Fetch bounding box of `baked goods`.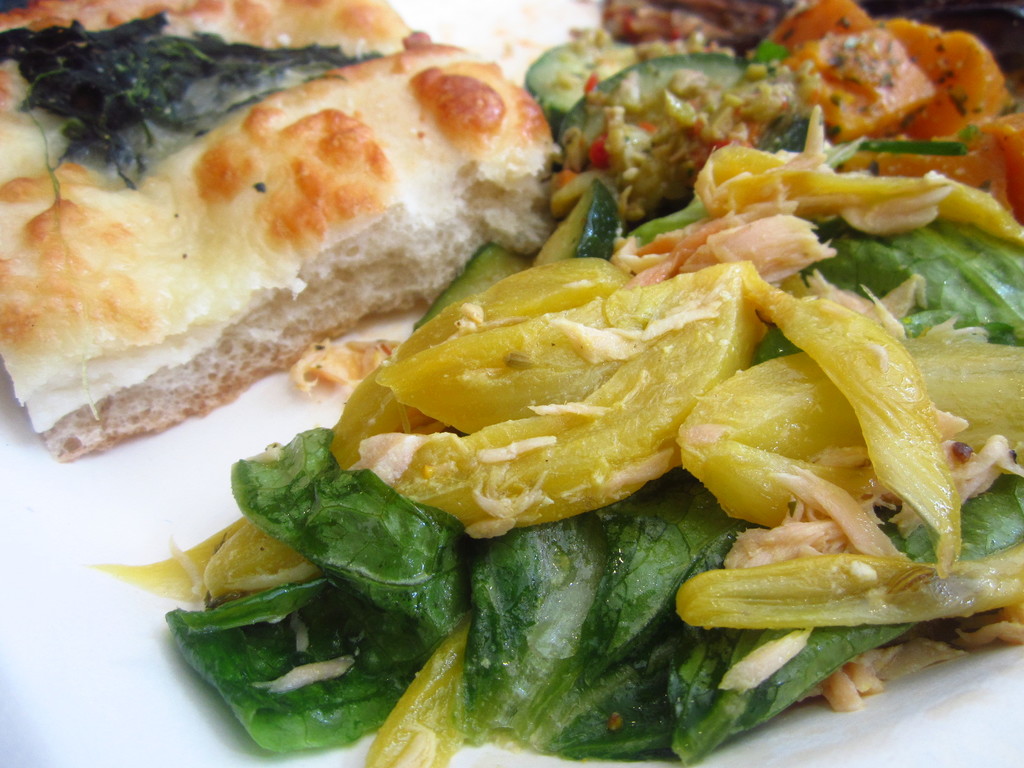
Bbox: detection(0, 0, 570, 490).
